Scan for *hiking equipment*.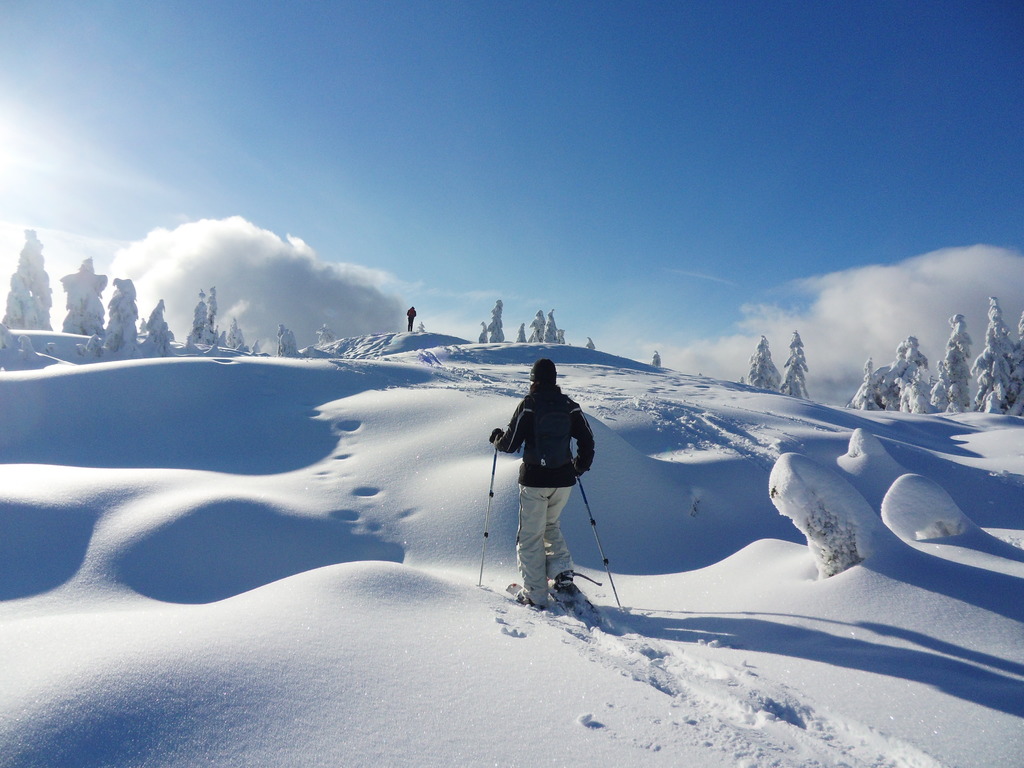
Scan result: left=571, top=450, right=628, bottom=610.
